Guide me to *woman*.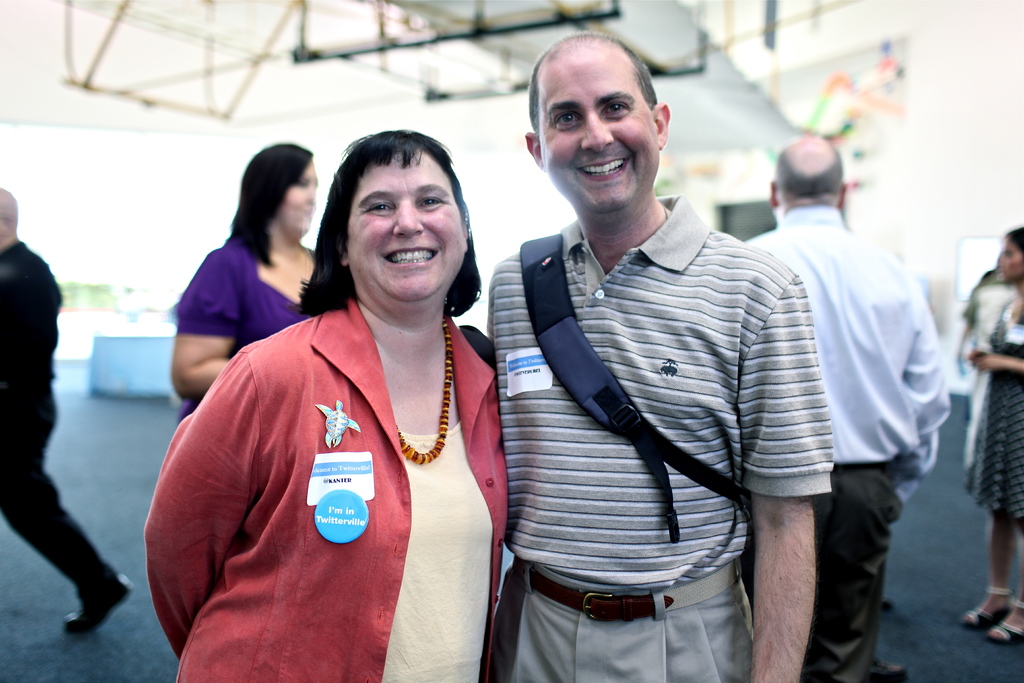
Guidance: l=168, t=137, r=340, b=411.
